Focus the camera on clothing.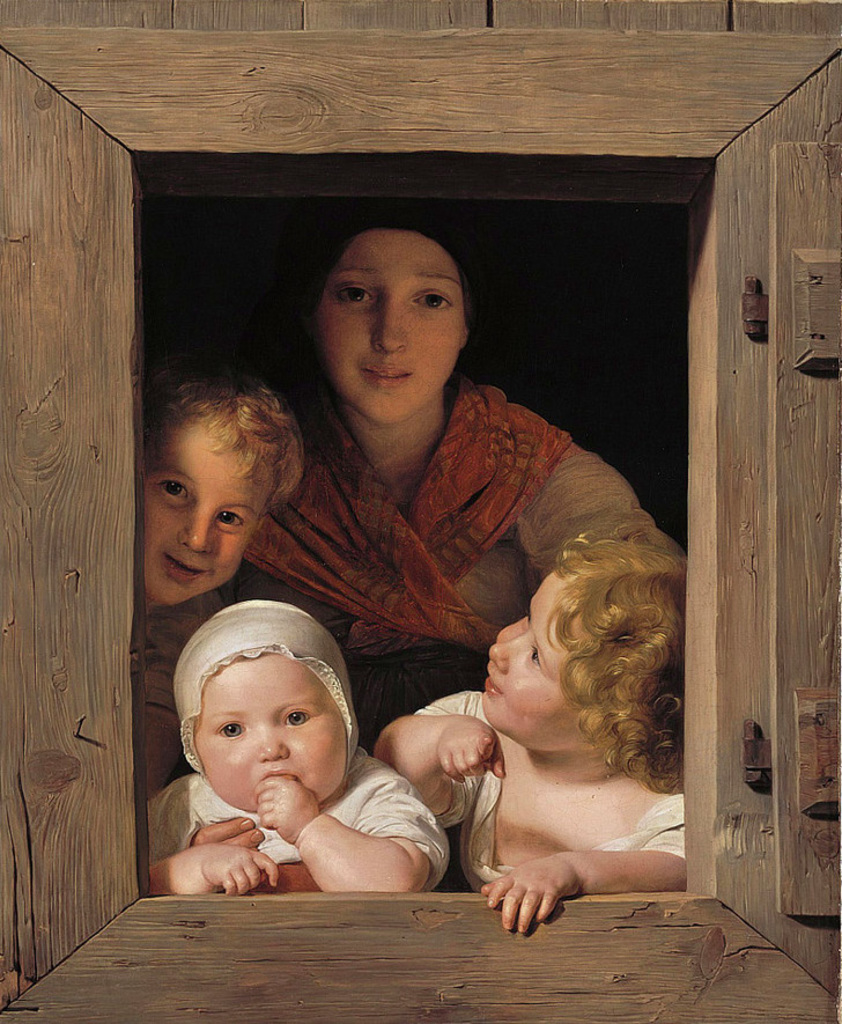
Focus region: (left=145, top=744, right=451, bottom=896).
